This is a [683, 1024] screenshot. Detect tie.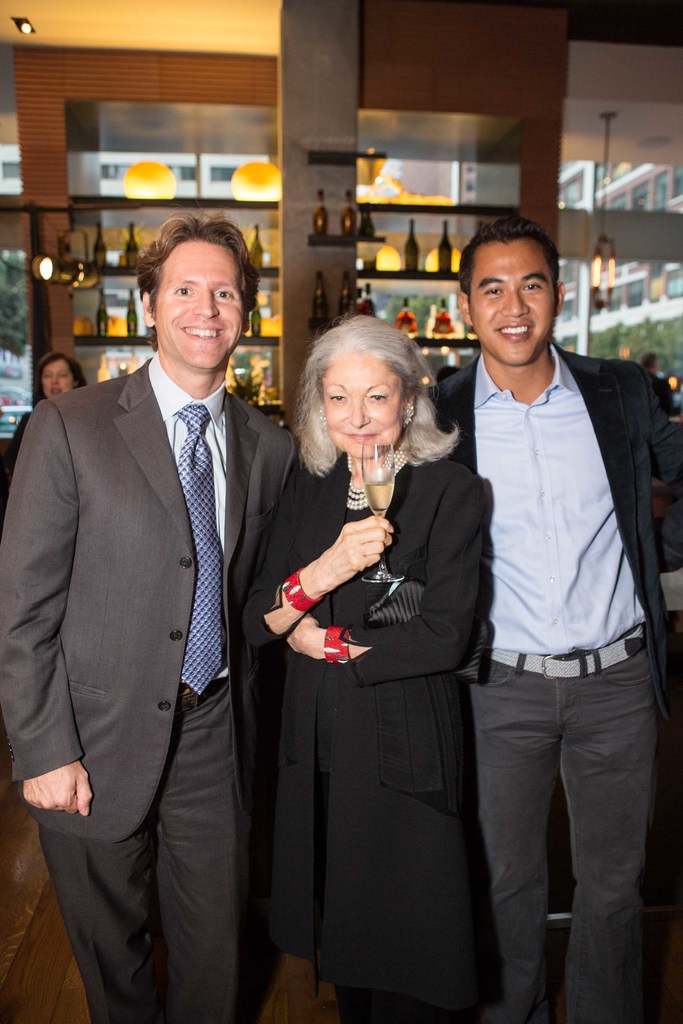
<bbox>174, 404, 226, 700</bbox>.
